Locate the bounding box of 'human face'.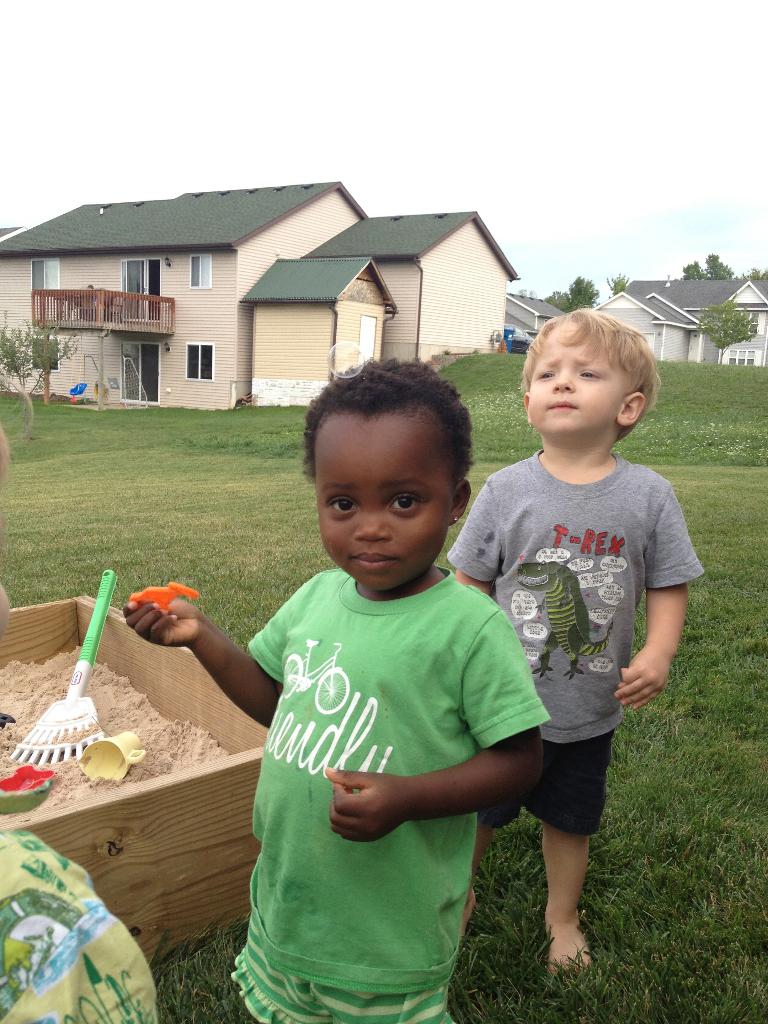
Bounding box: box=[314, 417, 450, 592].
